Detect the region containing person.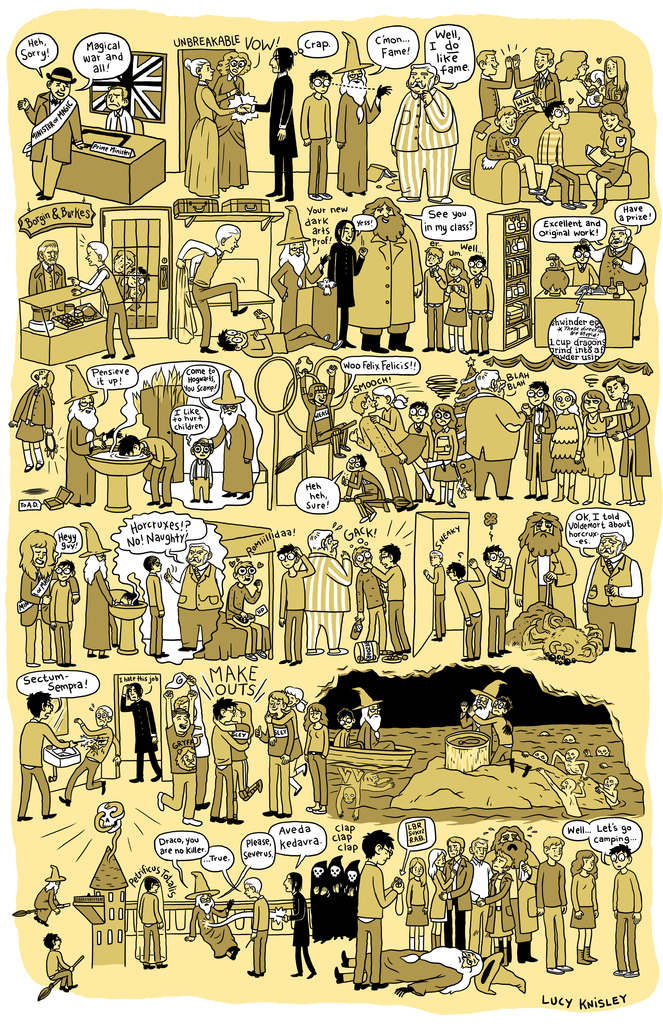
locate(332, 26, 388, 197).
